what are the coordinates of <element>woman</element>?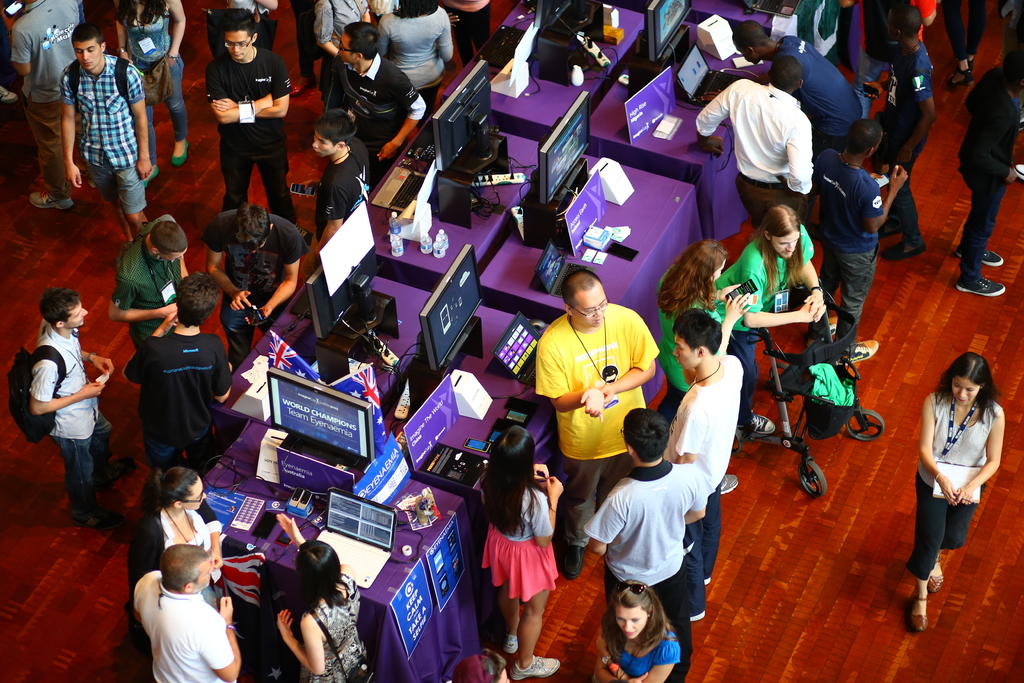
crop(125, 465, 232, 682).
